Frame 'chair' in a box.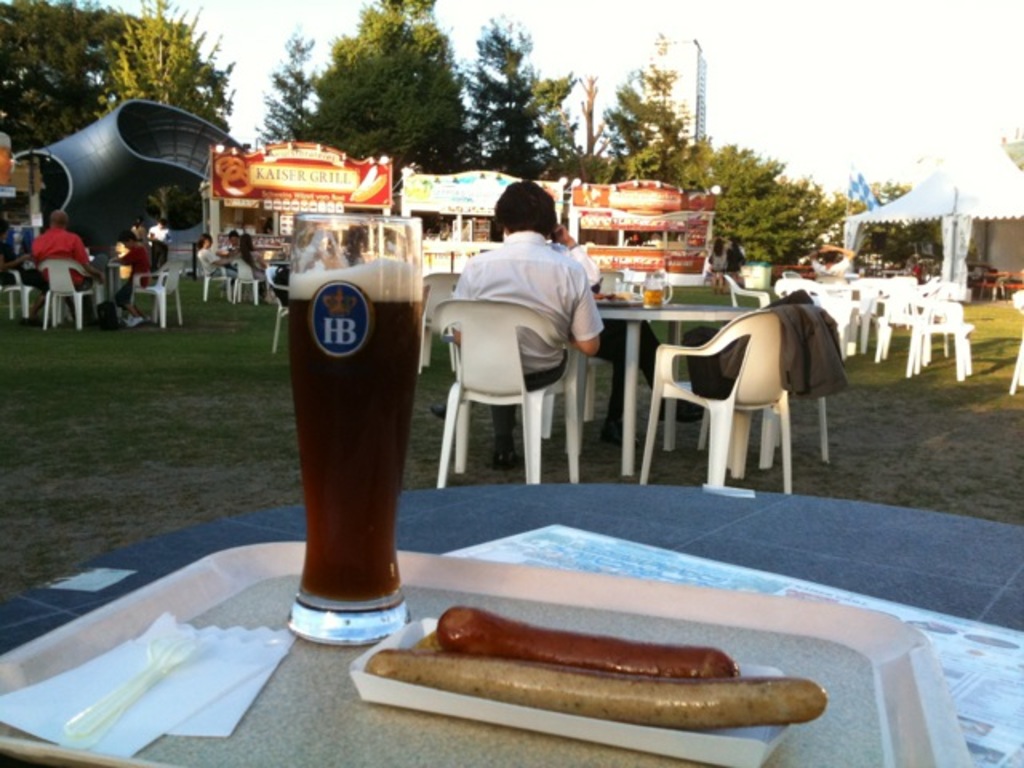
(left=637, top=307, right=794, bottom=496).
